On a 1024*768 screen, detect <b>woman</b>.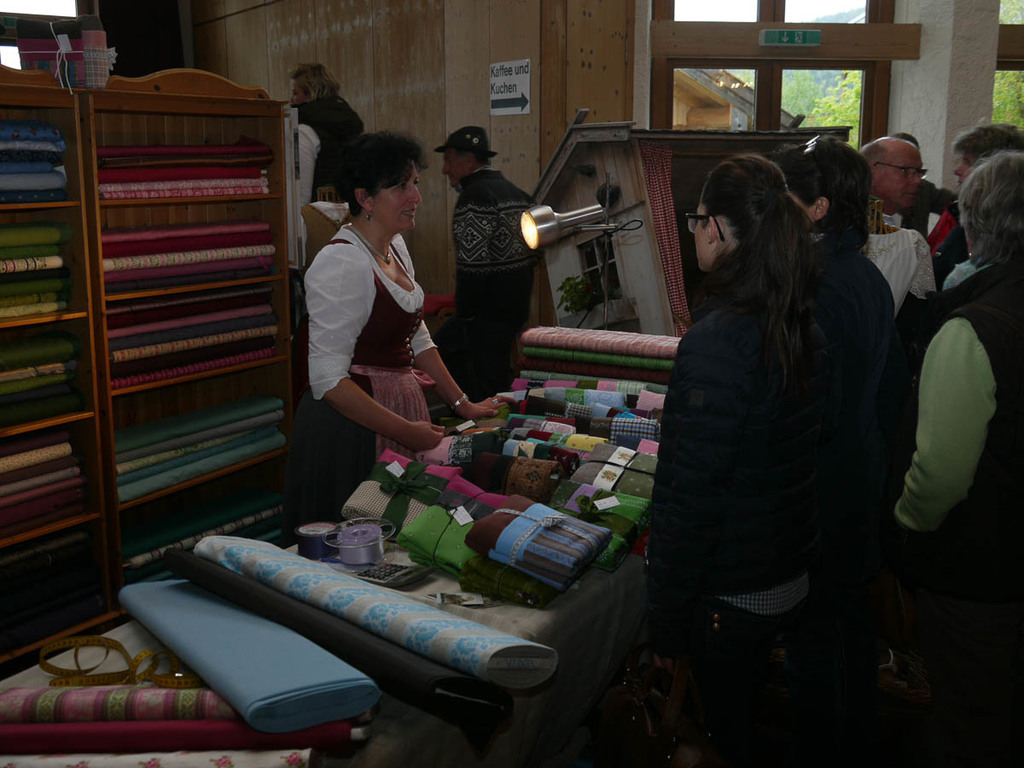
bbox=(299, 127, 504, 526).
